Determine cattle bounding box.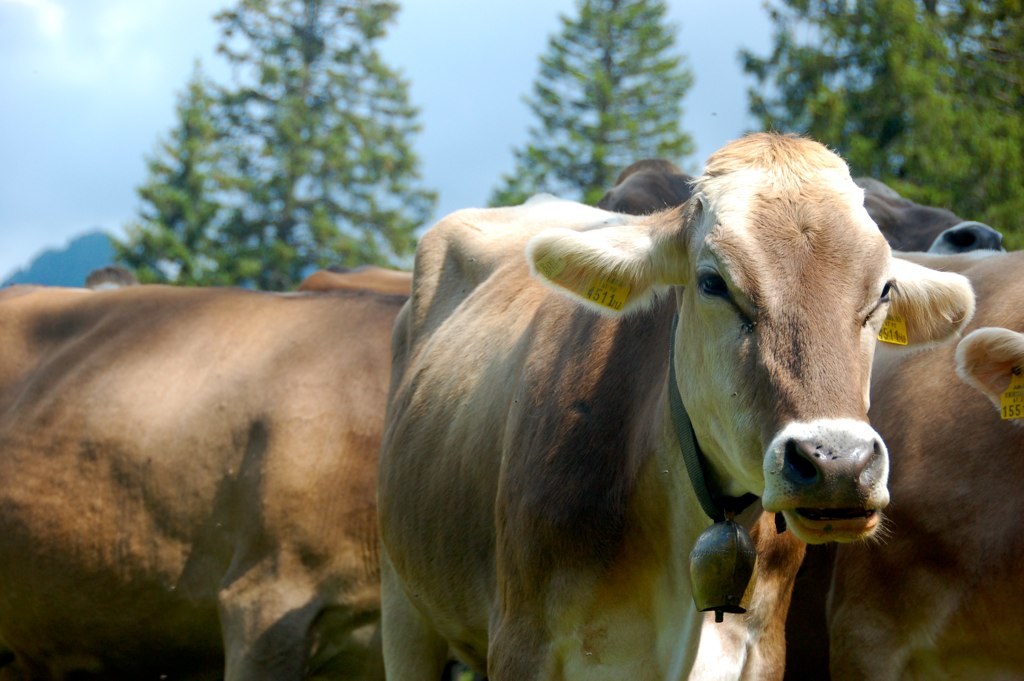
Determined: {"left": 2, "top": 271, "right": 410, "bottom": 680}.
